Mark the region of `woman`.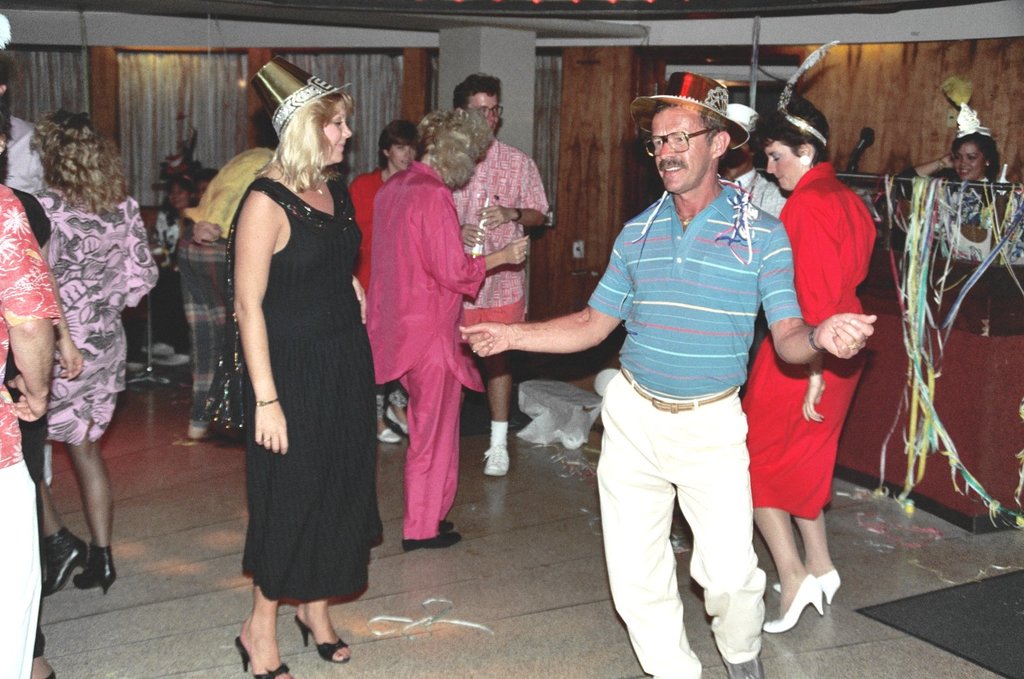
Region: <region>349, 117, 409, 448</region>.
